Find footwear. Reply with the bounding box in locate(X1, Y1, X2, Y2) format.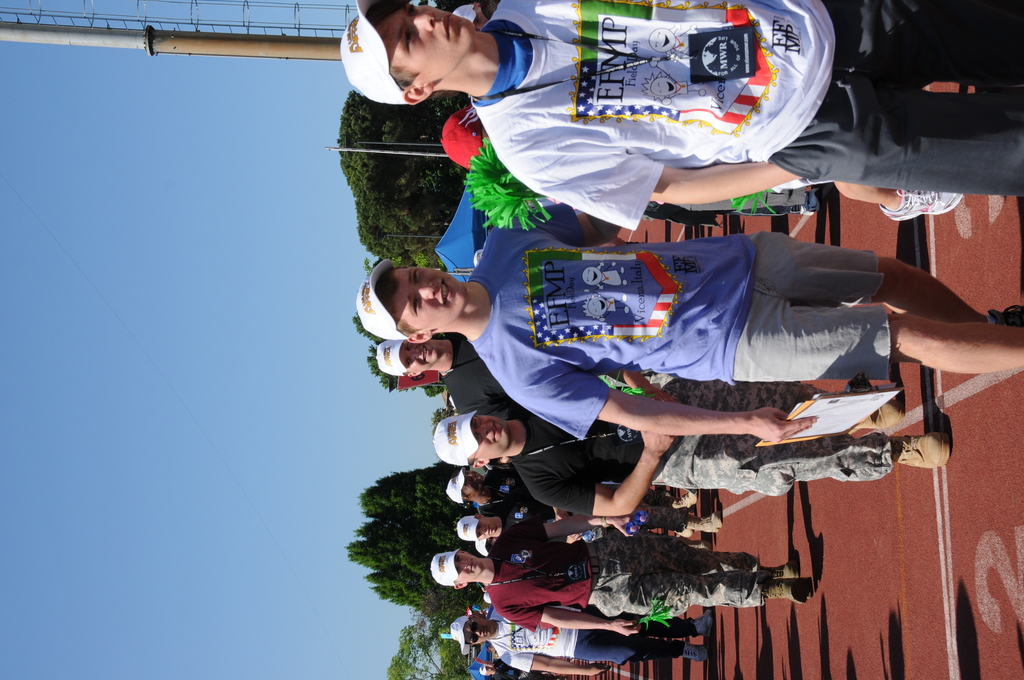
locate(687, 511, 719, 534).
